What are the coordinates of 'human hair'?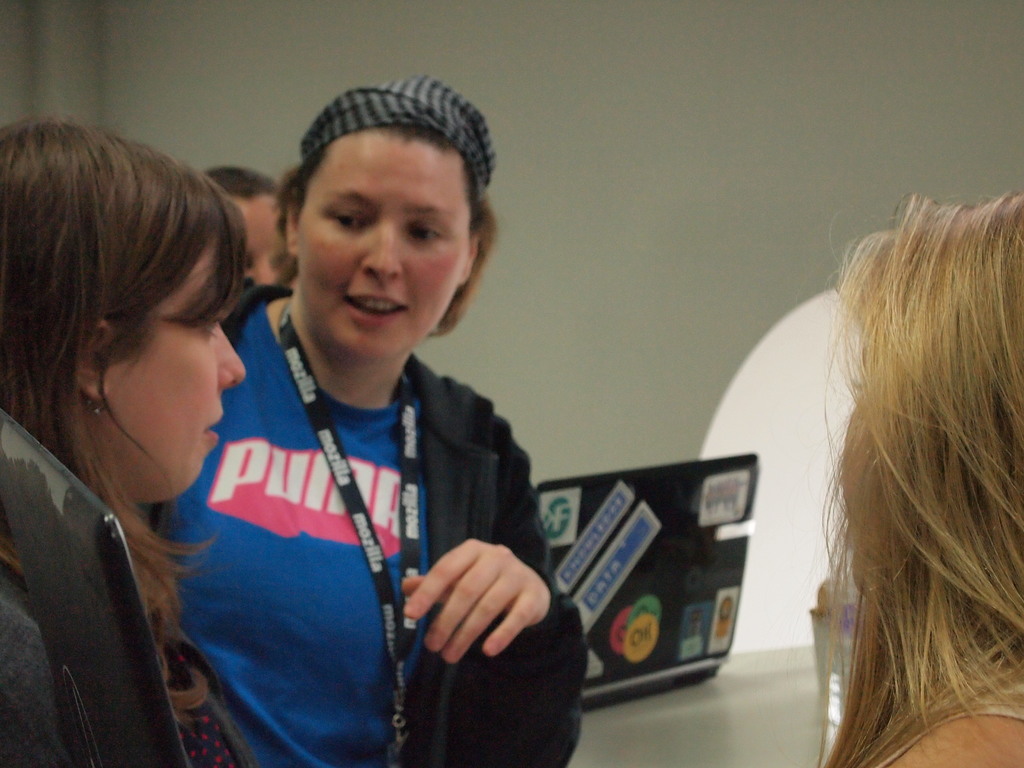
0 113 251 653.
